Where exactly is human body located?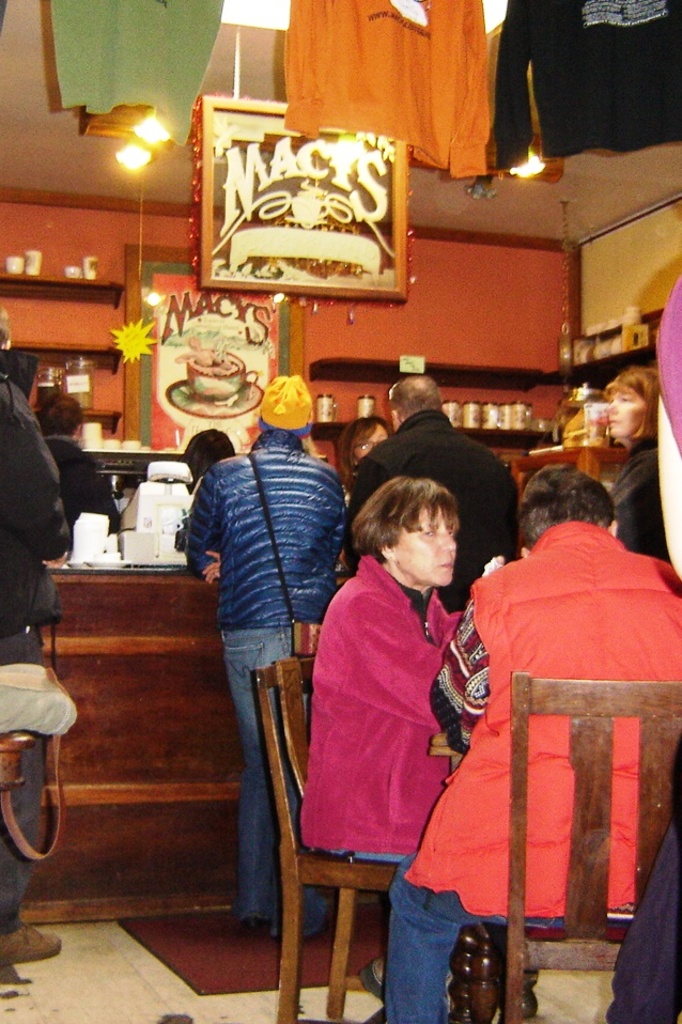
Its bounding box is [left=41, top=386, right=110, bottom=514].
